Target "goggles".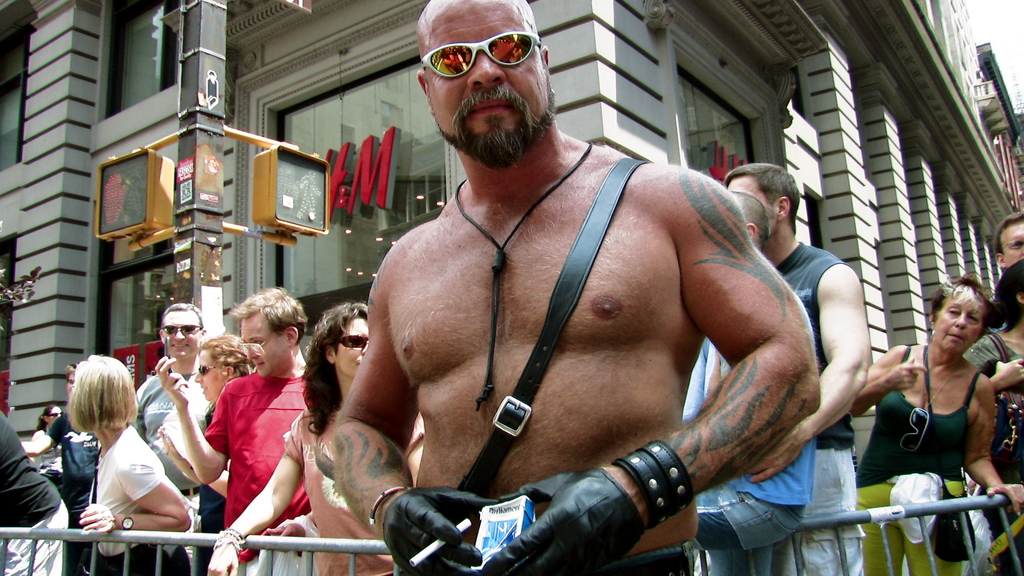
Target region: <region>240, 330, 273, 361</region>.
